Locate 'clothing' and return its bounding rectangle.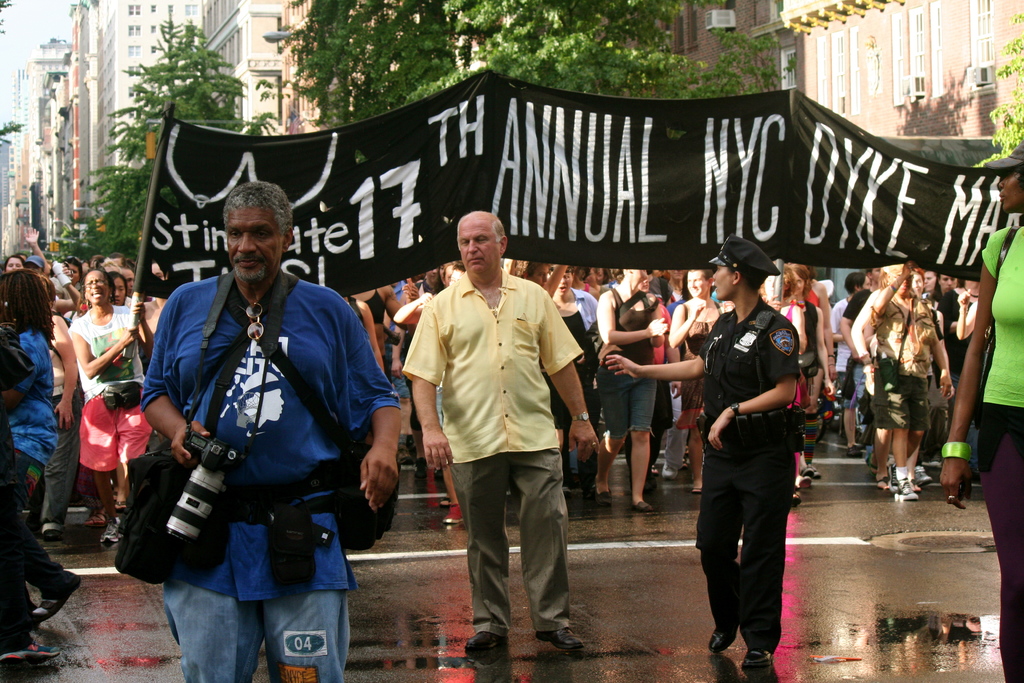
(940,283,989,432).
